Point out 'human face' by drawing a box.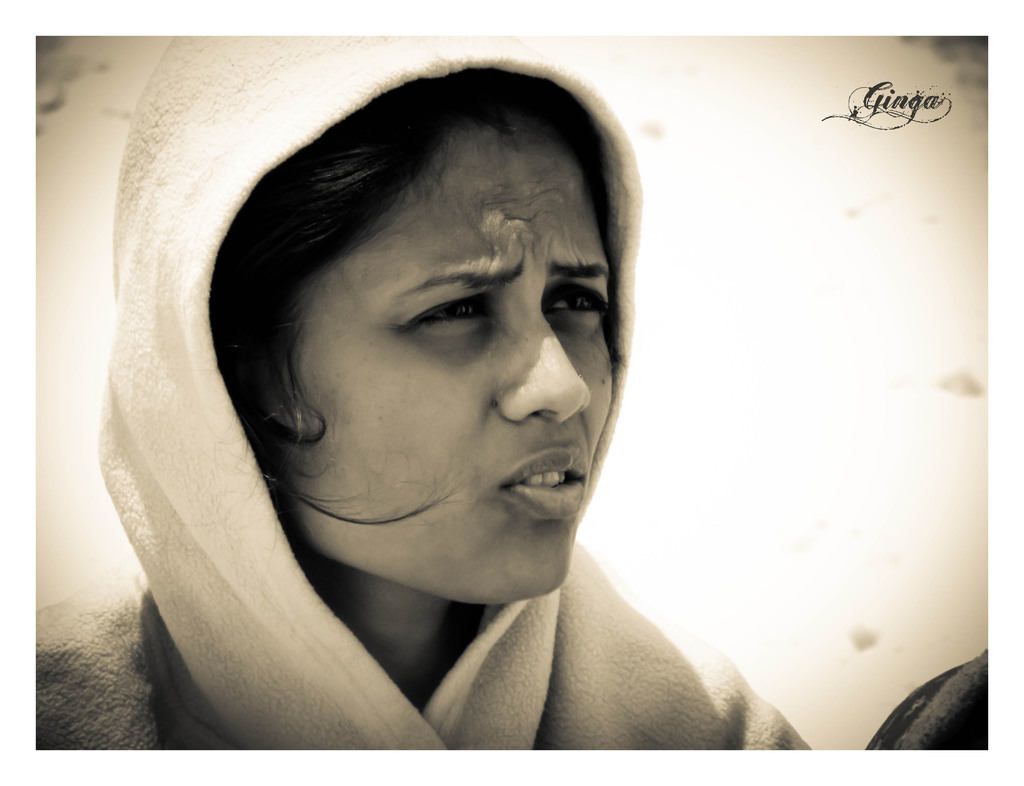
crop(277, 122, 620, 600).
